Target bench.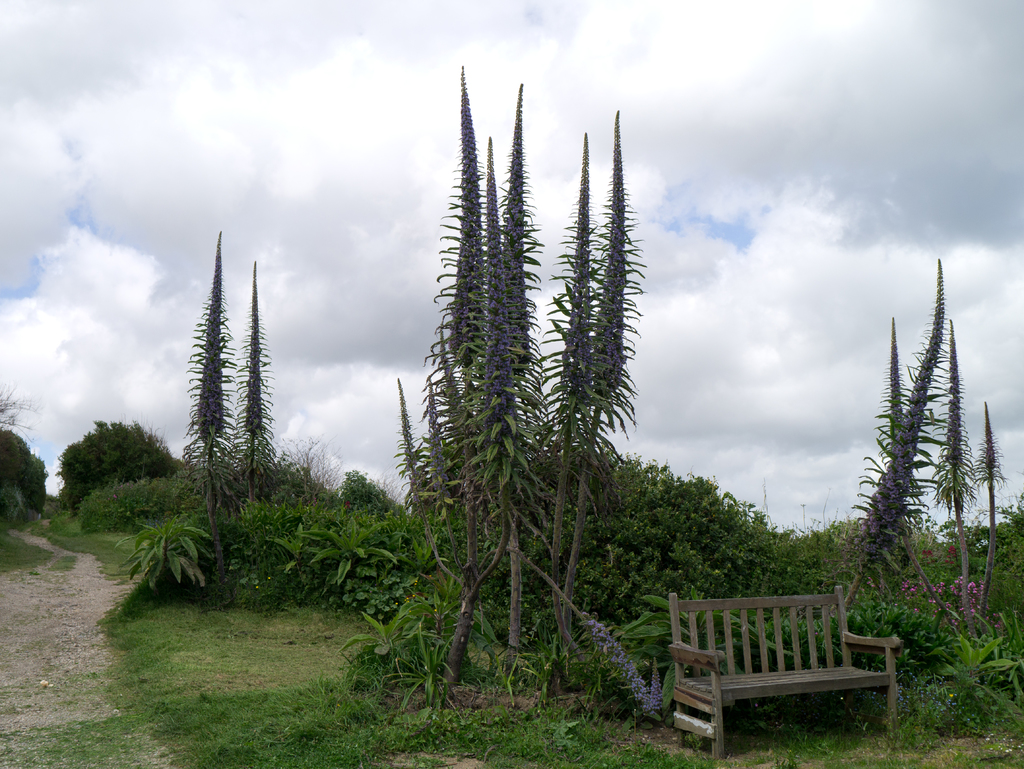
Target region: box(659, 581, 923, 750).
